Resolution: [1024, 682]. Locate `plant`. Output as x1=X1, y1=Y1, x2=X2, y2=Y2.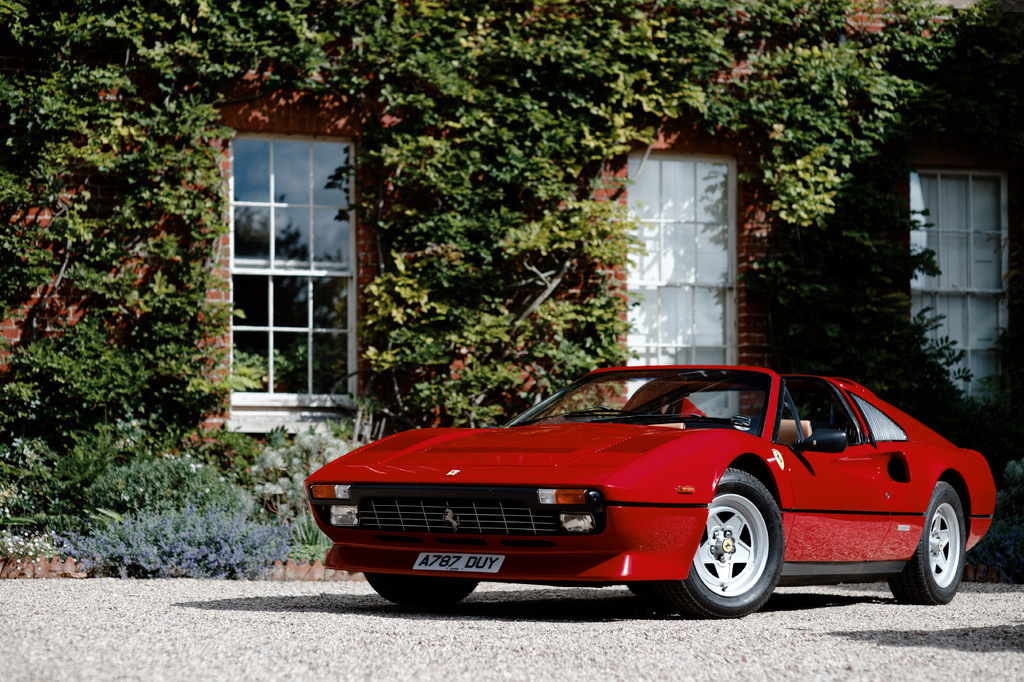
x1=1, y1=526, x2=64, y2=576.
